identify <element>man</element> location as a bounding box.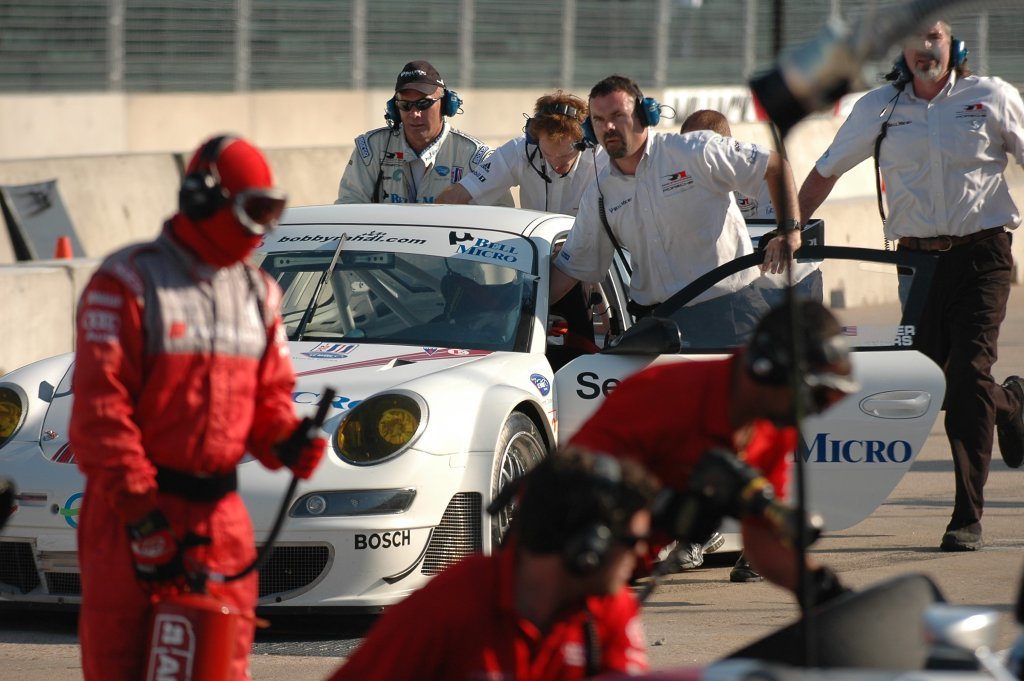
l=436, t=89, r=590, b=222.
